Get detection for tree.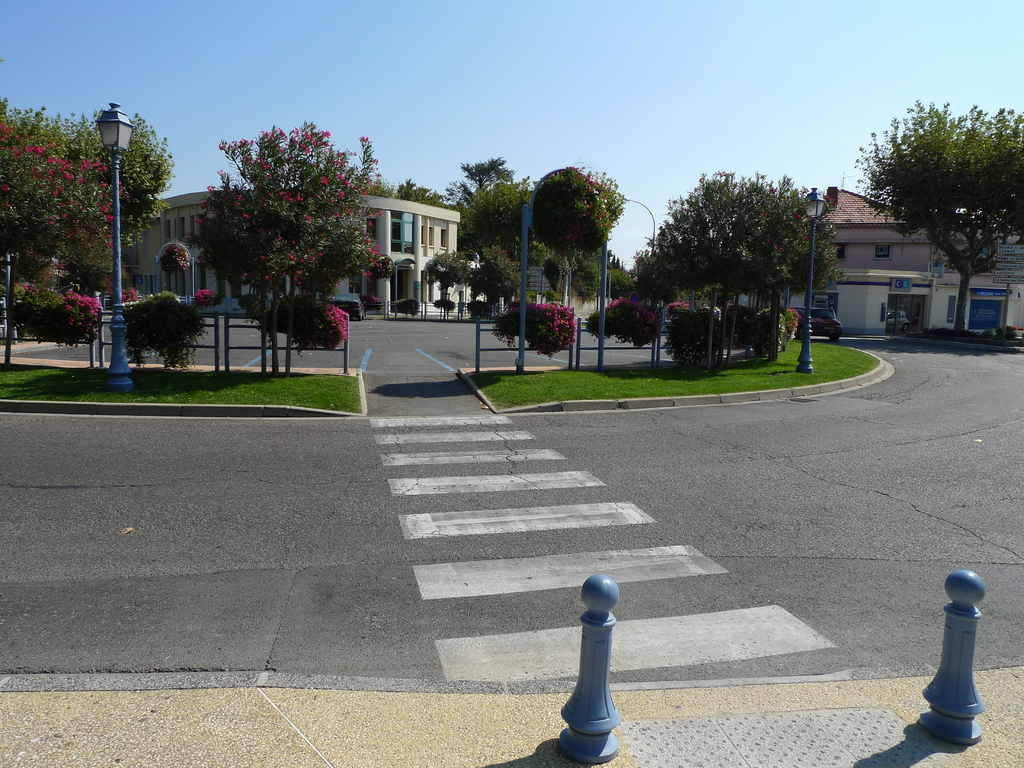
Detection: bbox=(853, 99, 1023, 335).
